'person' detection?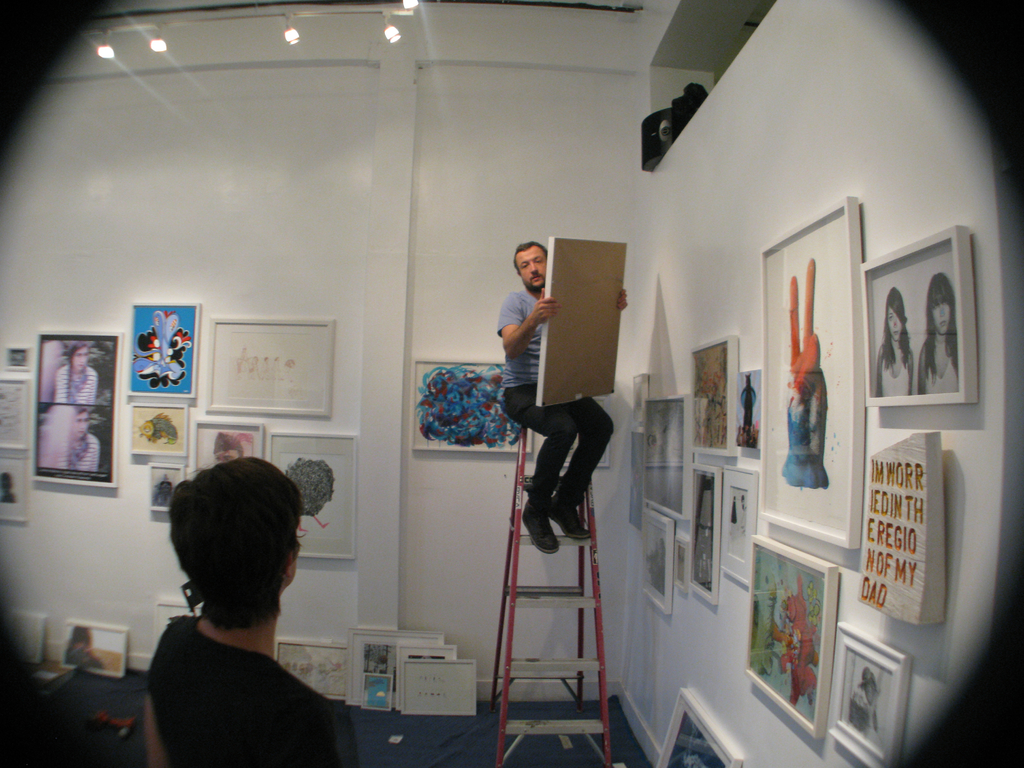
<region>744, 392, 753, 445</region>
